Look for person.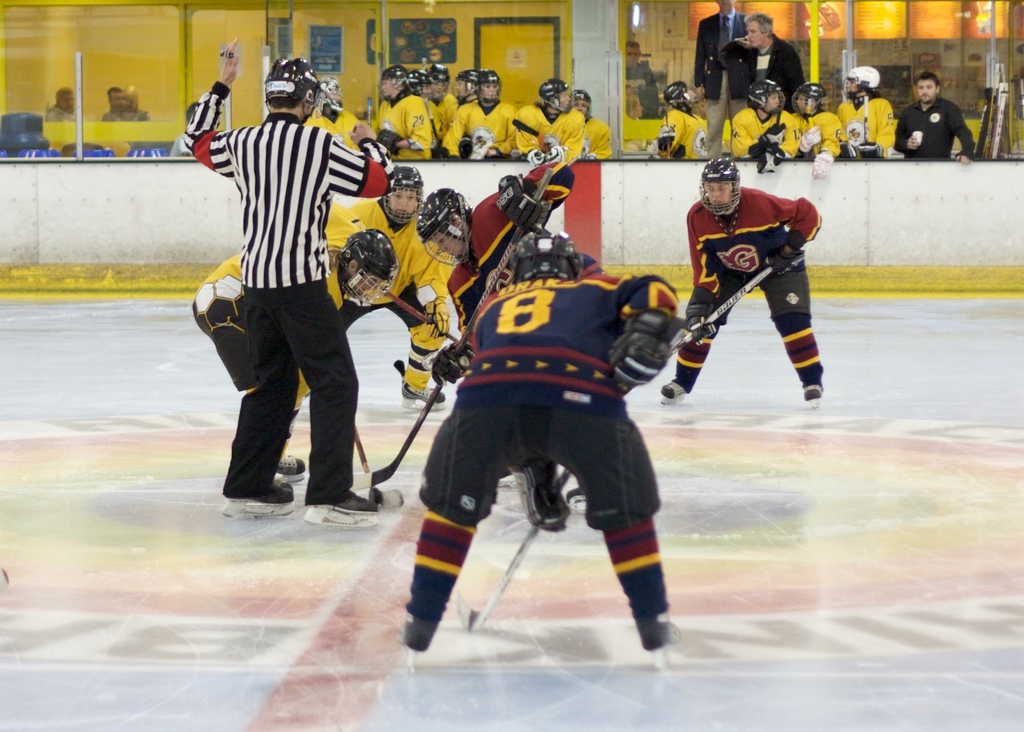
Found: l=302, t=76, r=362, b=152.
